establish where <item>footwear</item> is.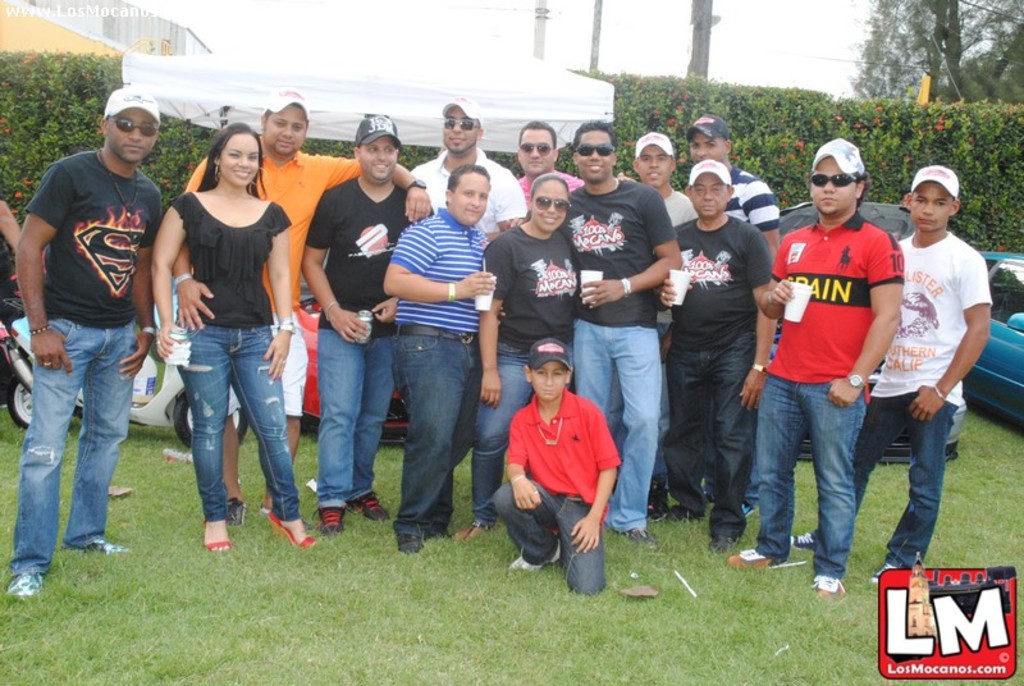
Established at <bbox>319, 506, 347, 535</bbox>.
